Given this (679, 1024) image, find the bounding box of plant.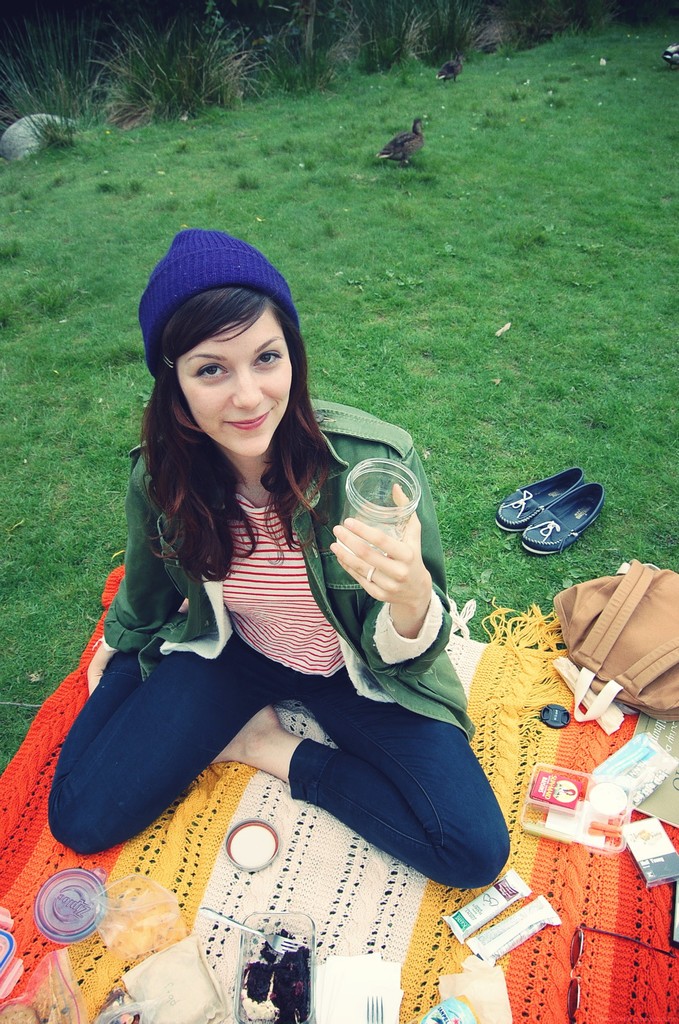
bbox=(4, 4, 99, 144).
